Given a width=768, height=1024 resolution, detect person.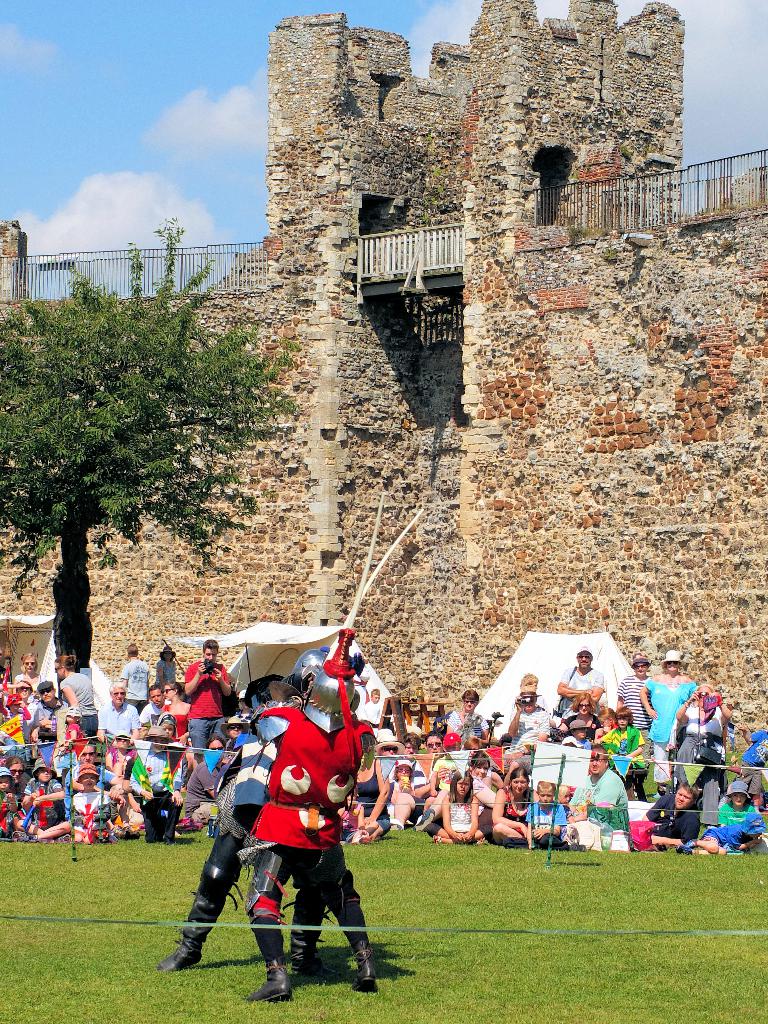
bbox(56, 650, 103, 724).
